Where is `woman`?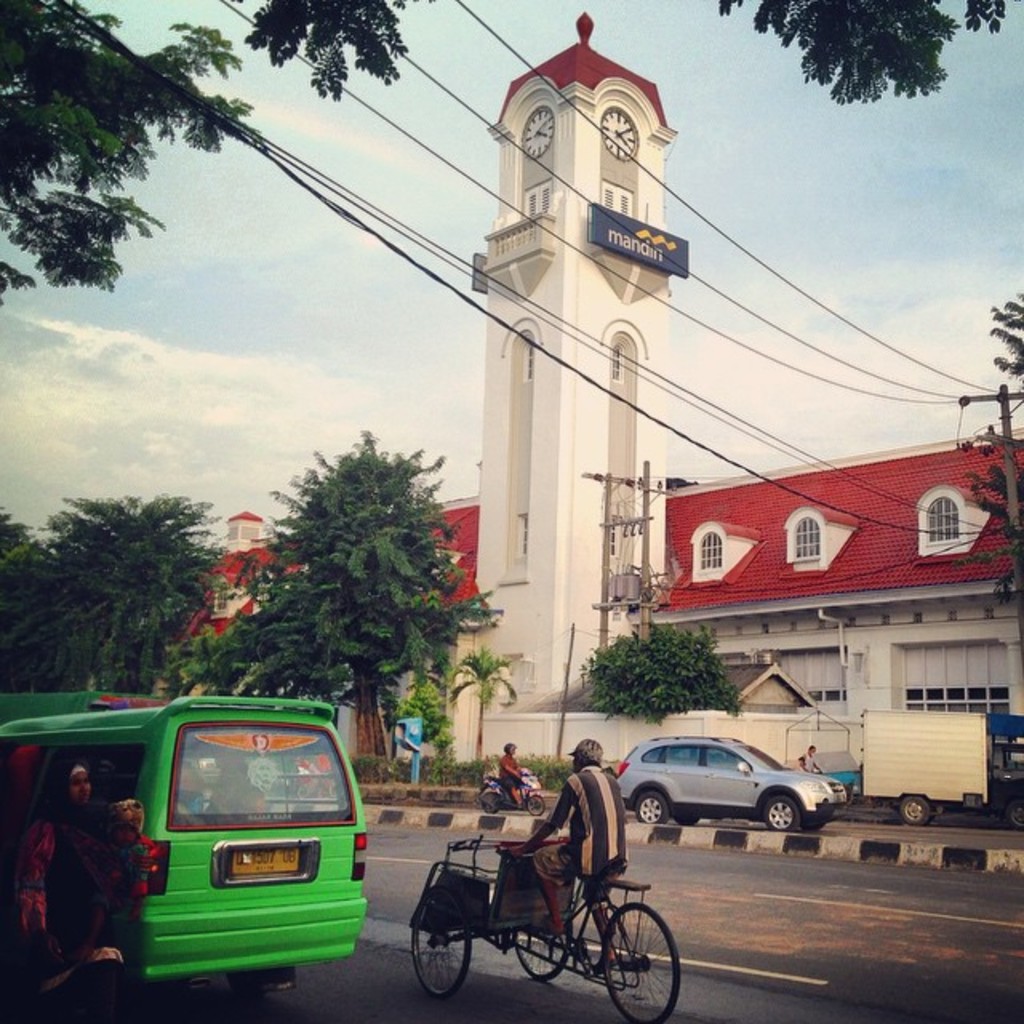
crop(14, 765, 155, 1022).
